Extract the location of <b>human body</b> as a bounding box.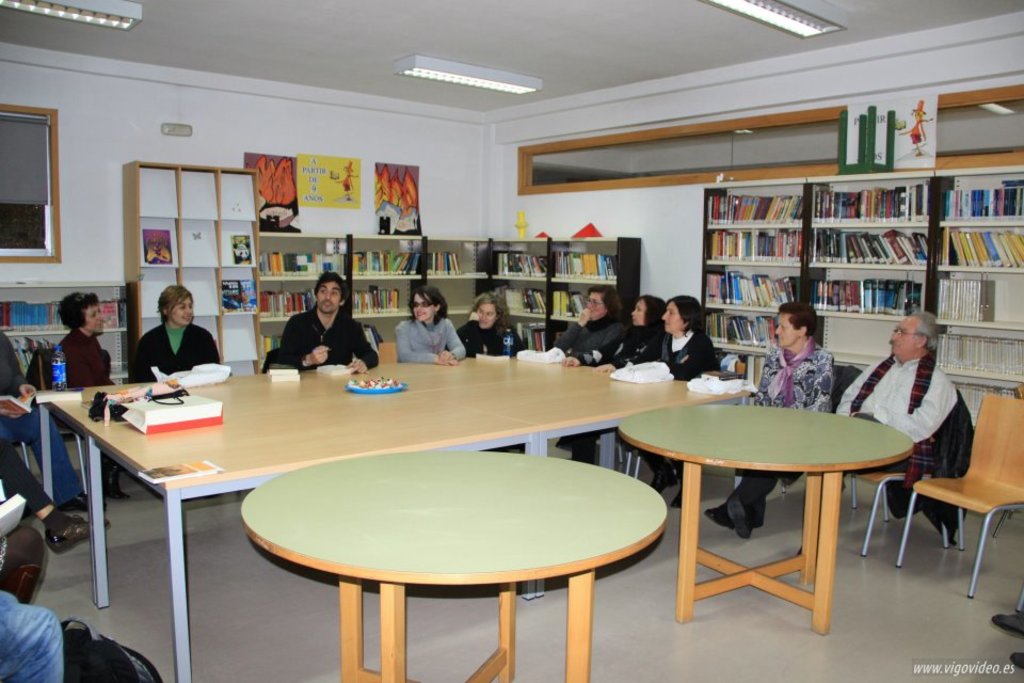
(618,302,662,364).
